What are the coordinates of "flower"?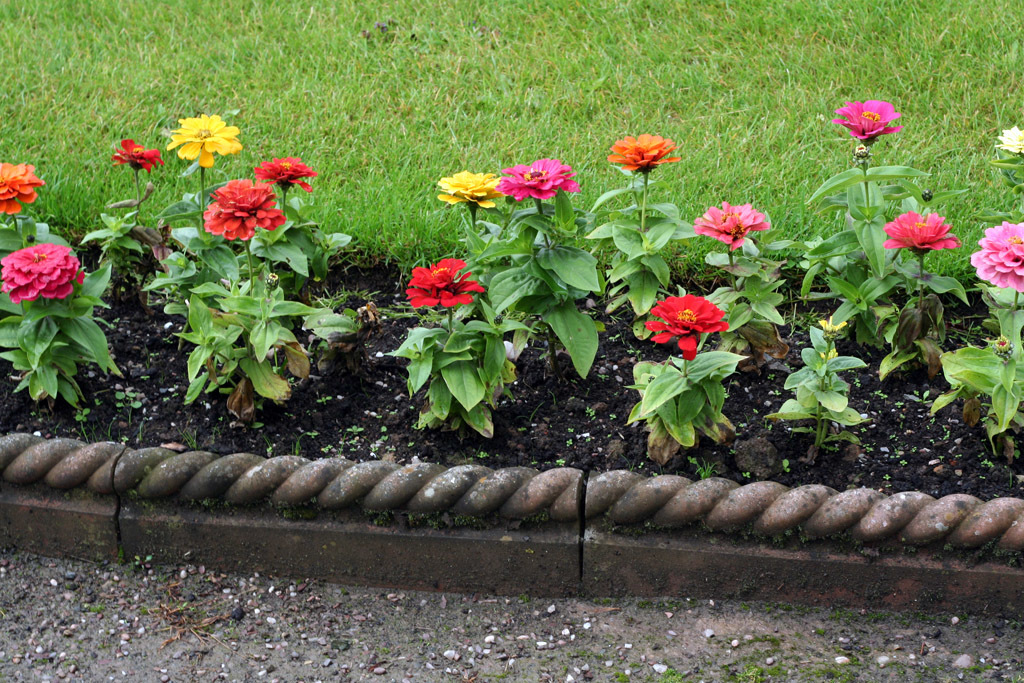
rect(966, 224, 1023, 293).
